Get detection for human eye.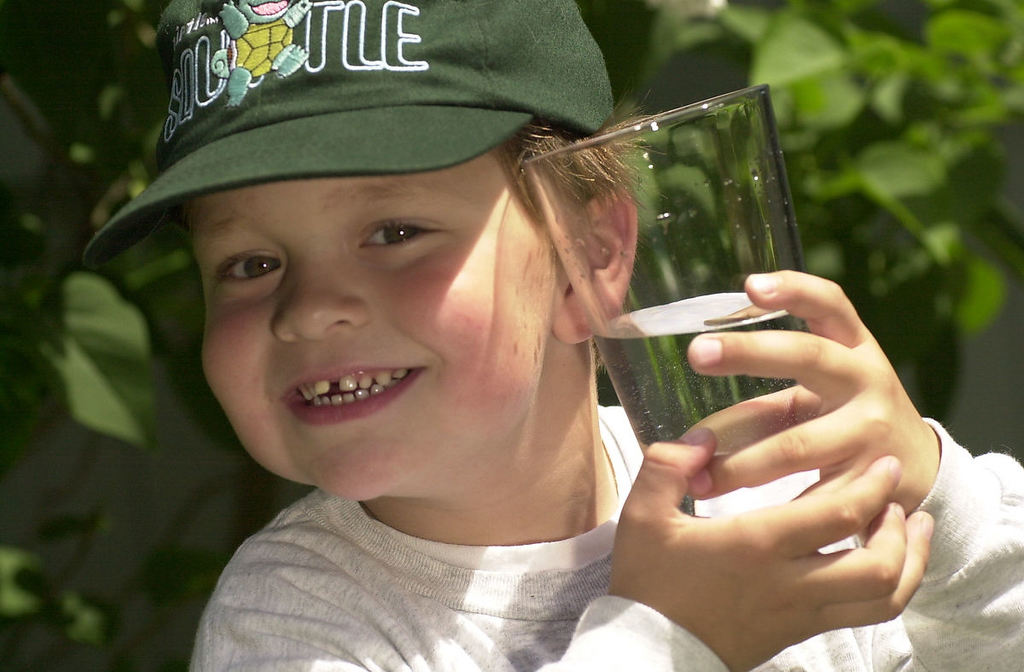
Detection: 340:204:445:262.
